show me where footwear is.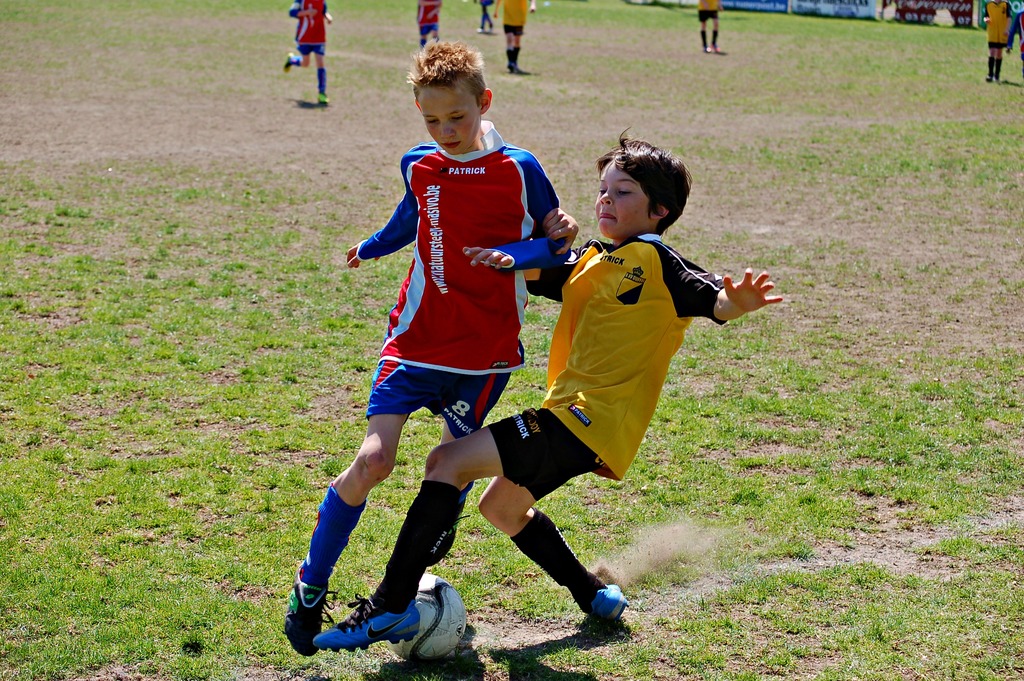
footwear is at x1=321, y1=96, x2=331, y2=107.
